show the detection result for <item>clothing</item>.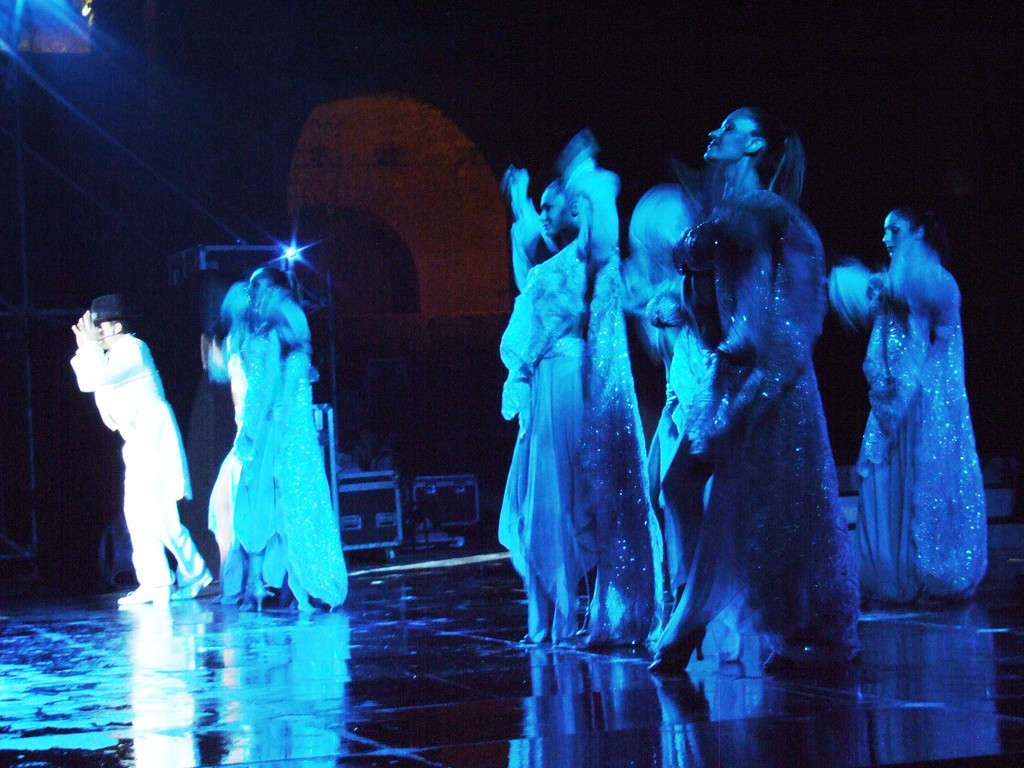
(667,187,868,646).
